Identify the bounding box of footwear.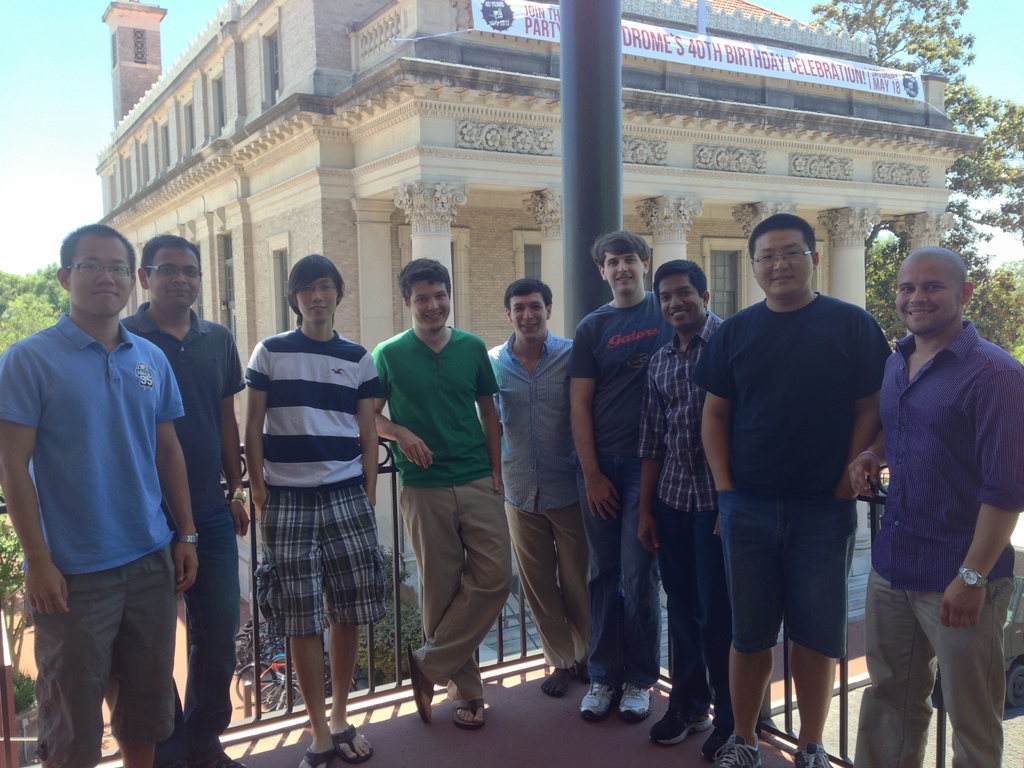
<box>618,684,652,728</box>.
